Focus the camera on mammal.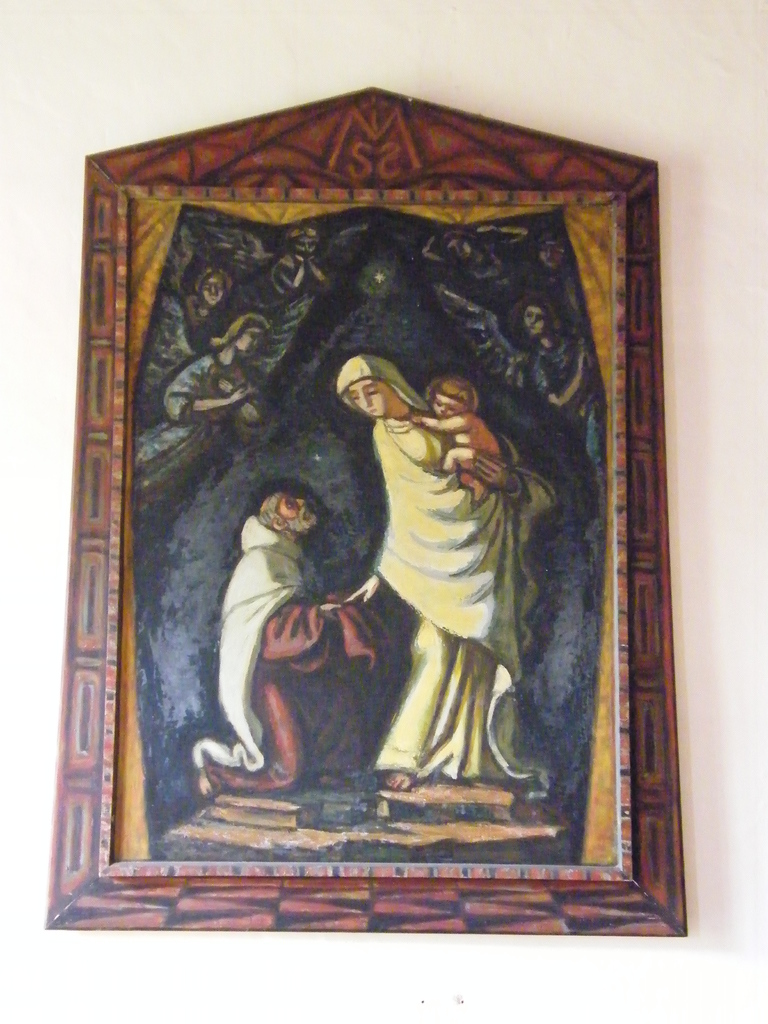
Focus region: 126:309:287:526.
